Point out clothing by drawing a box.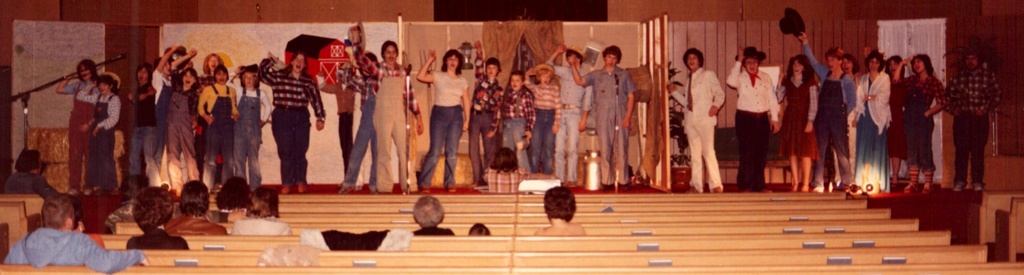
<box>894,69,938,169</box>.
